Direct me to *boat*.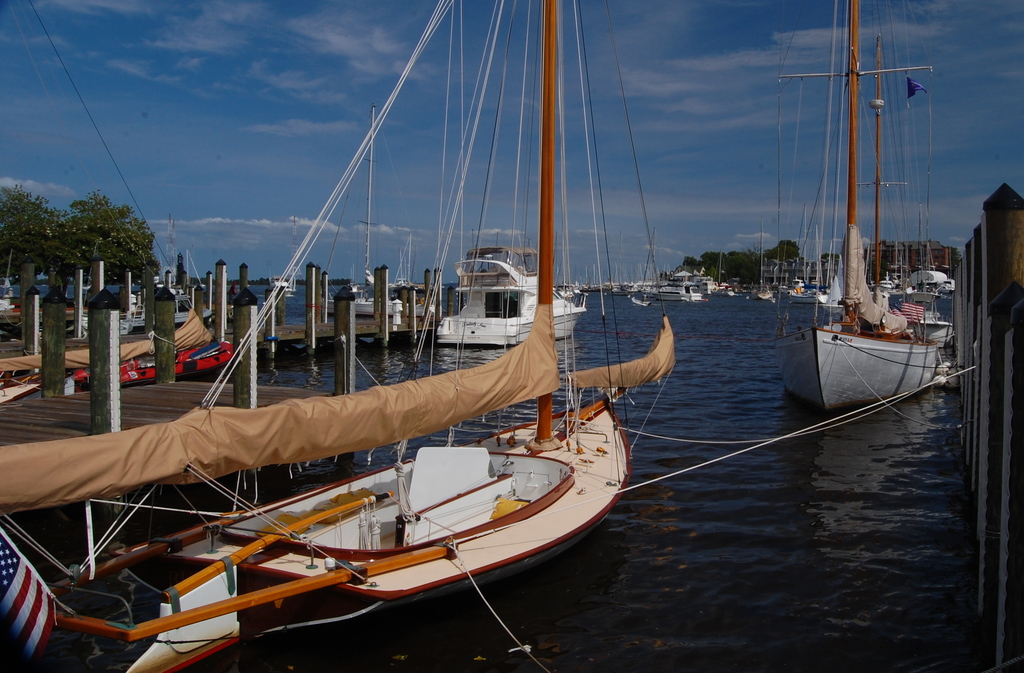
Direction: 320:108:412:324.
